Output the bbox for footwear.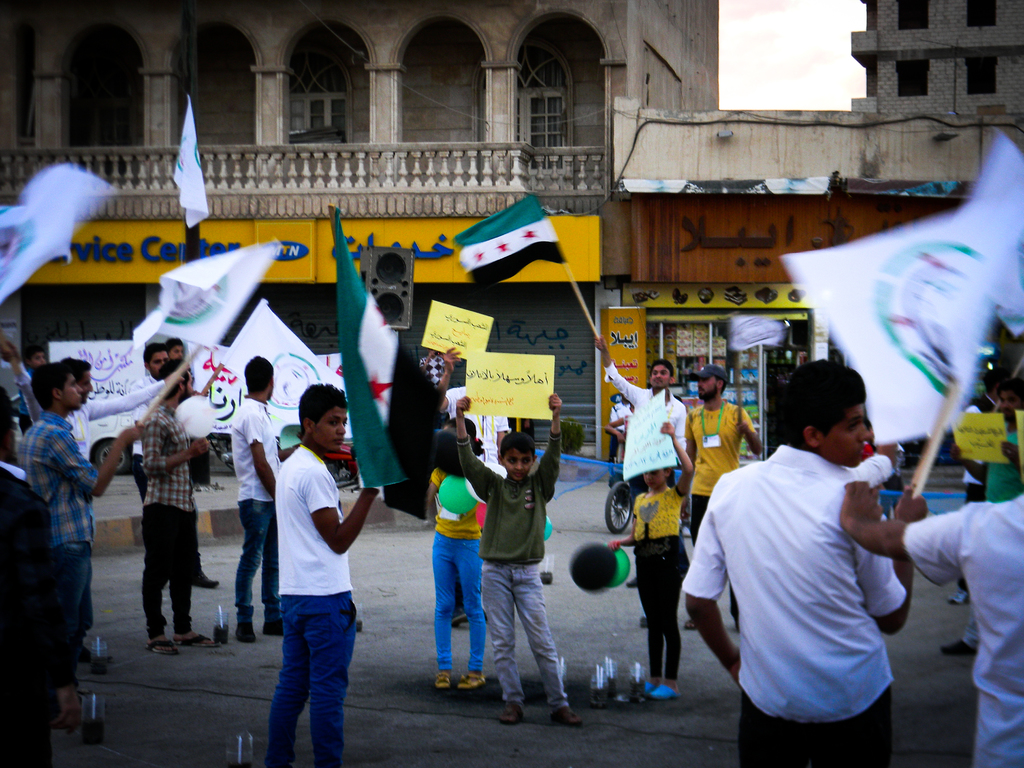
[left=649, top=681, right=678, bottom=702].
